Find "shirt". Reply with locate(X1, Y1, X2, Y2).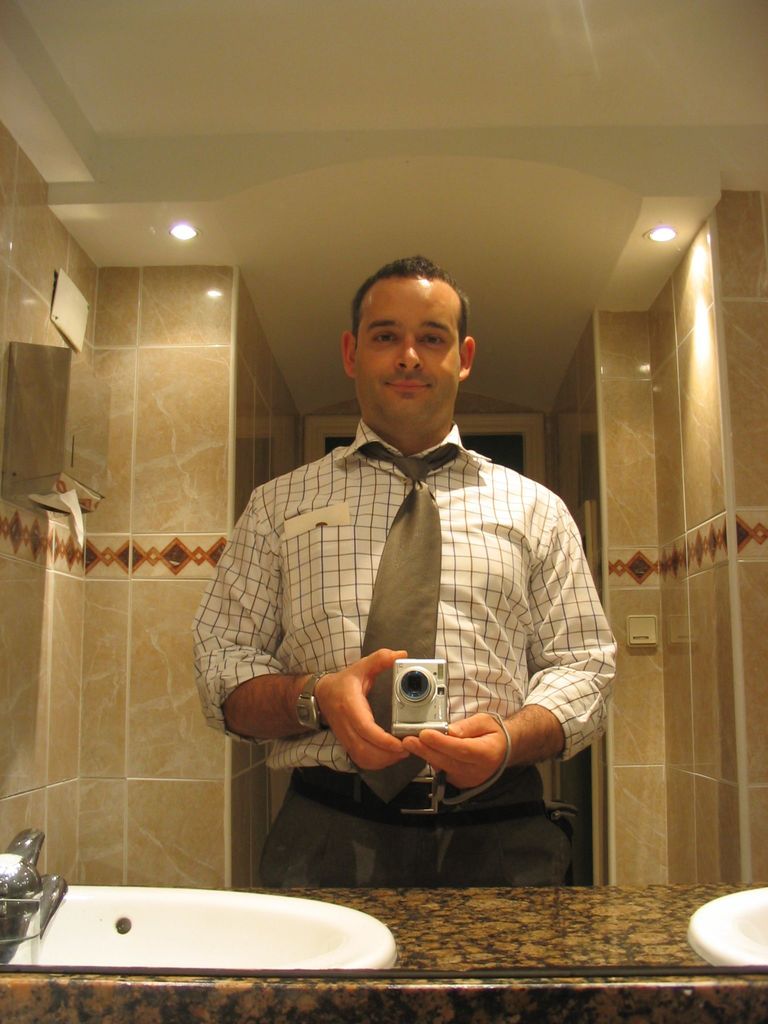
locate(193, 419, 626, 788).
